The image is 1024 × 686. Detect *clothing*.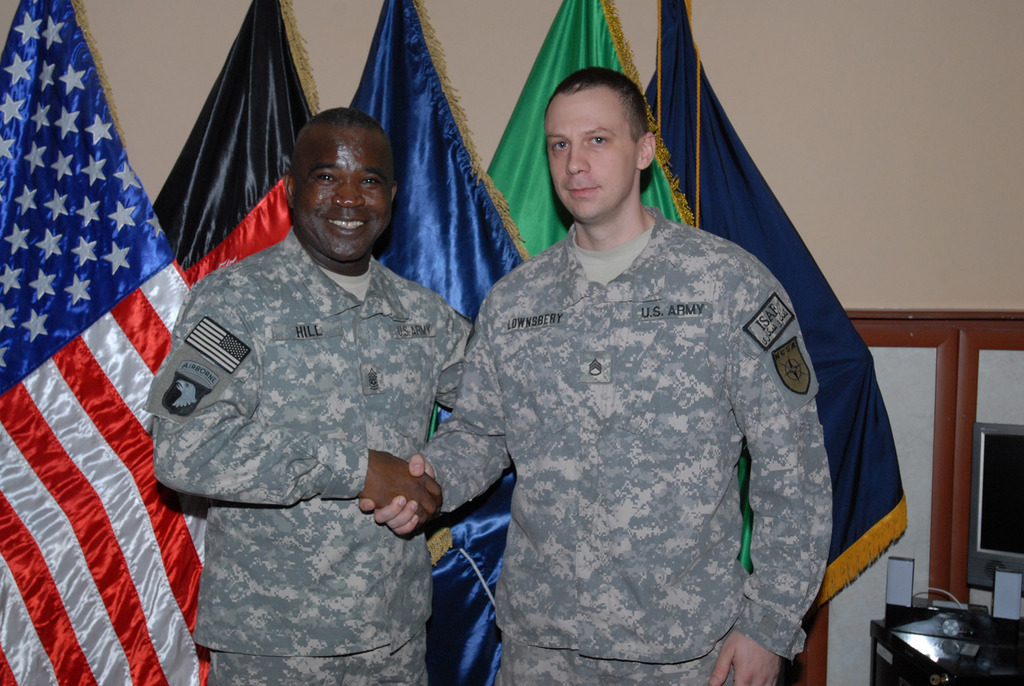
Detection: <region>444, 163, 847, 674</region>.
